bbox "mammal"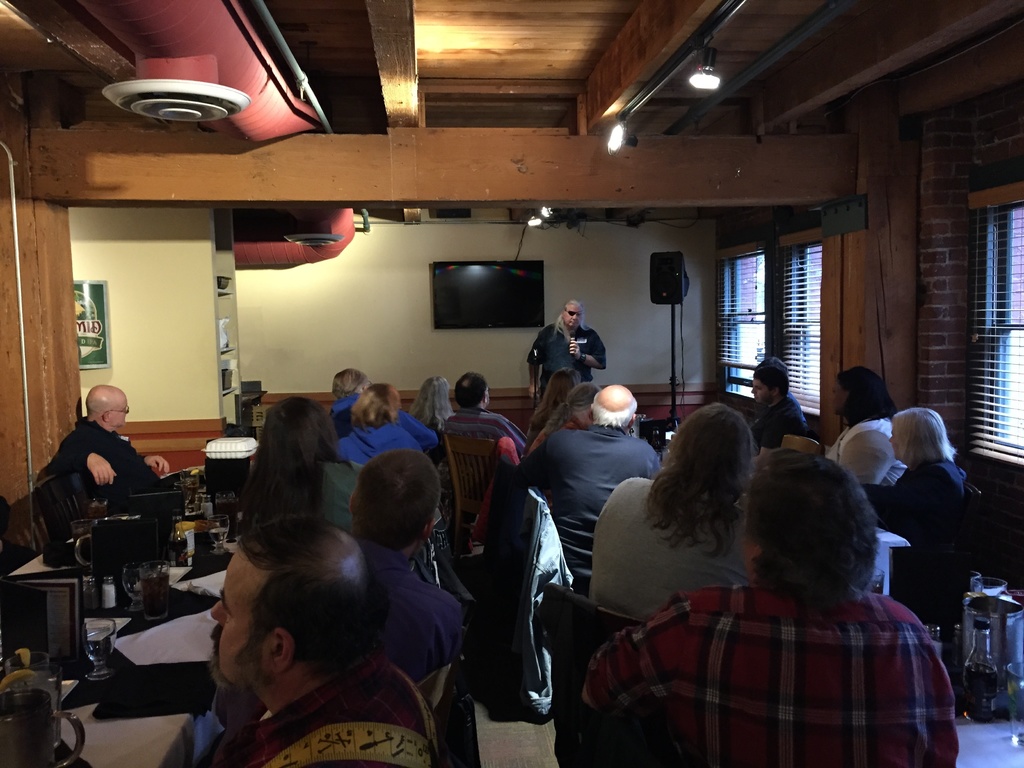
Rect(324, 367, 375, 442)
